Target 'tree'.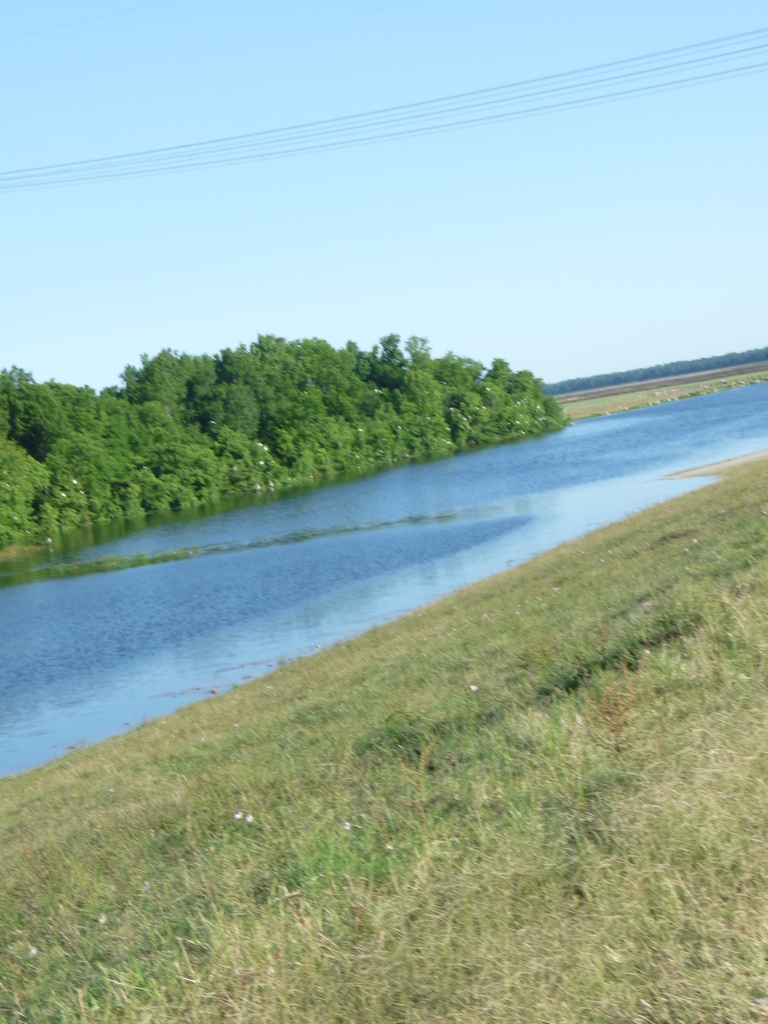
Target region: (462,346,569,431).
